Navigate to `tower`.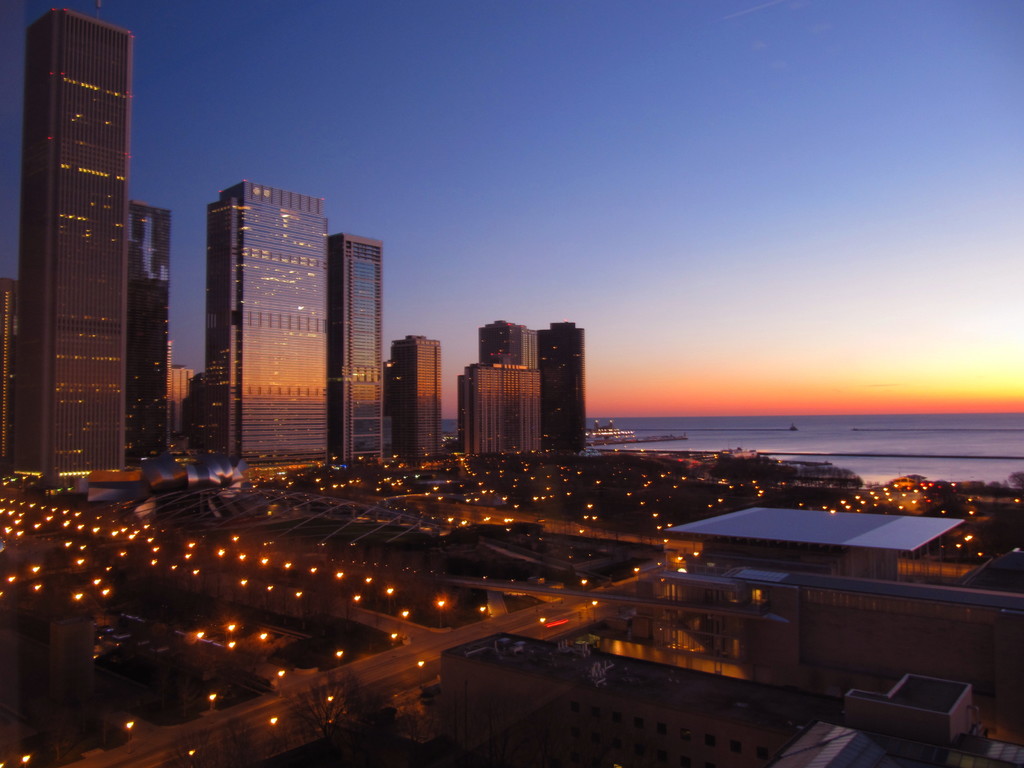
Navigation target: (left=386, top=333, right=451, bottom=483).
